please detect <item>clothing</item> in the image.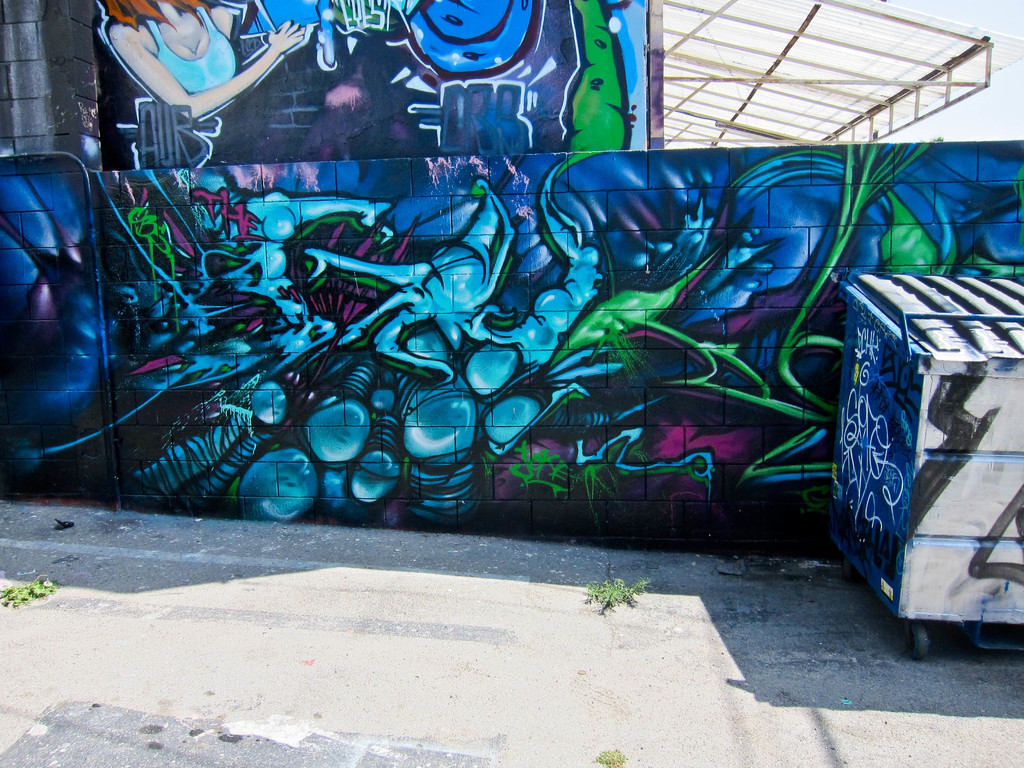
Rect(145, 8, 234, 93).
